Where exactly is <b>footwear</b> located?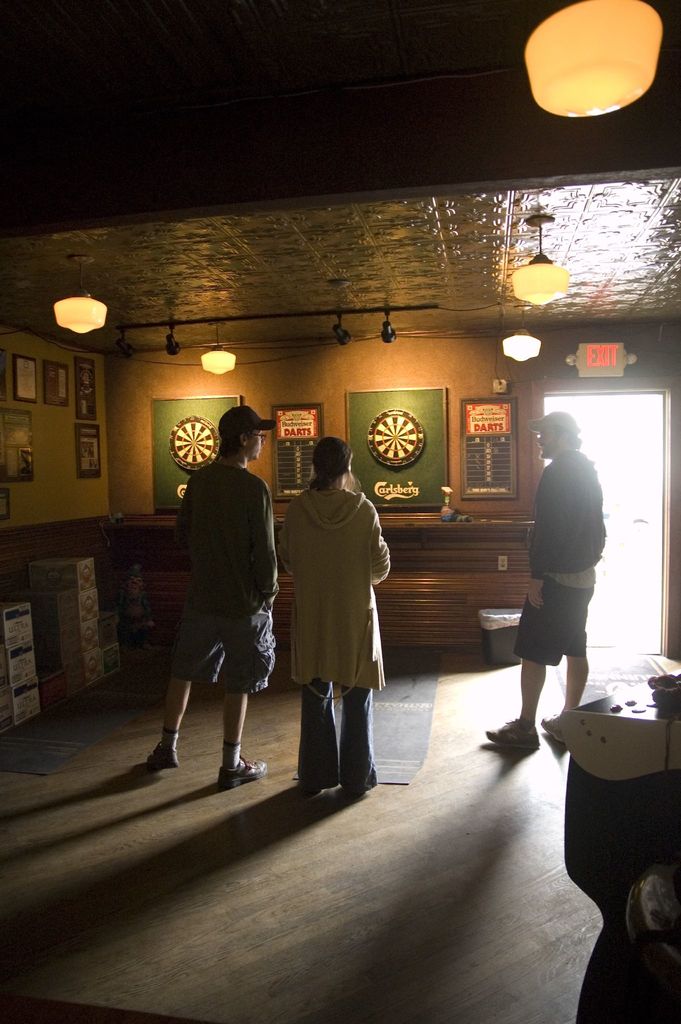
Its bounding box is (302, 779, 327, 793).
